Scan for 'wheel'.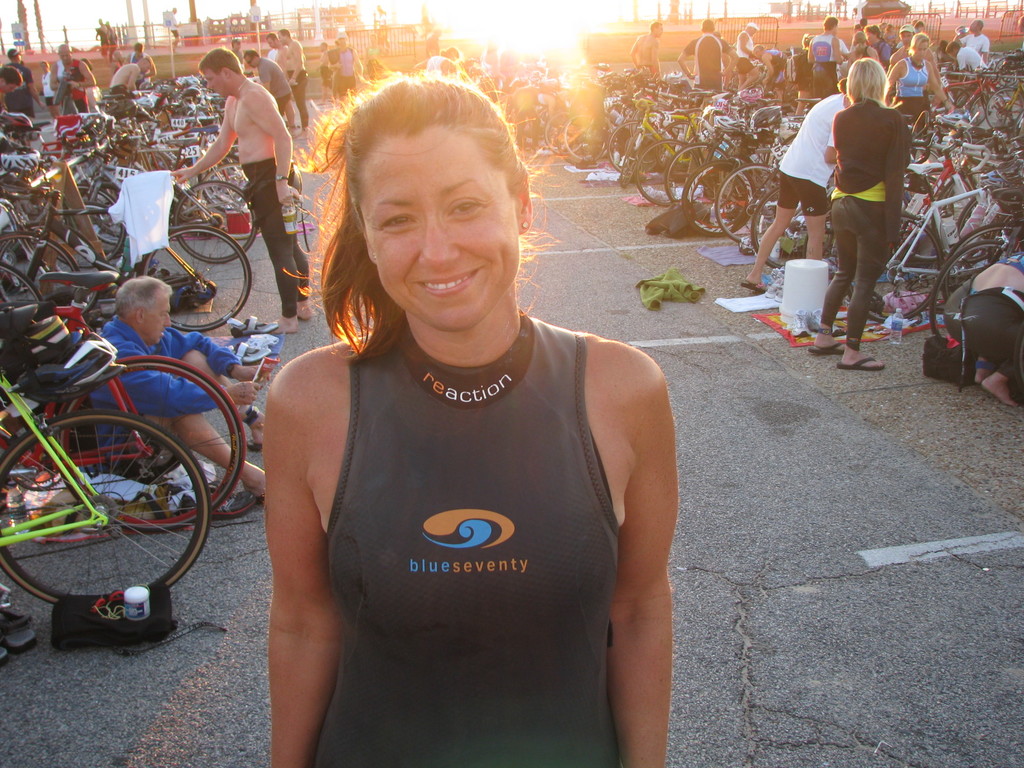
Scan result: detection(996, 56, 1011, 69).
